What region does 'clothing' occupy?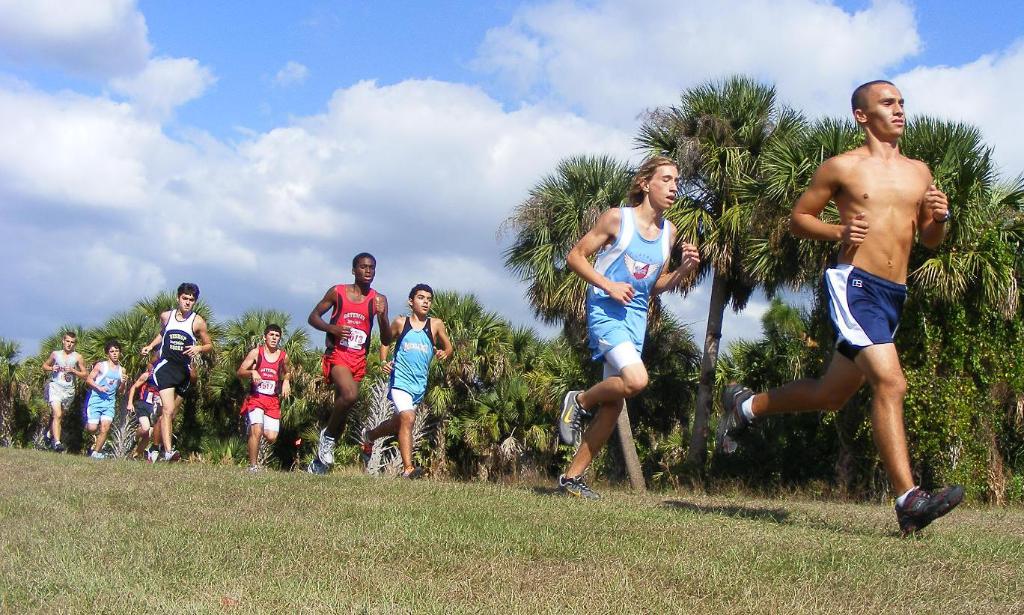
Rect(386, 309, 426, 410).
